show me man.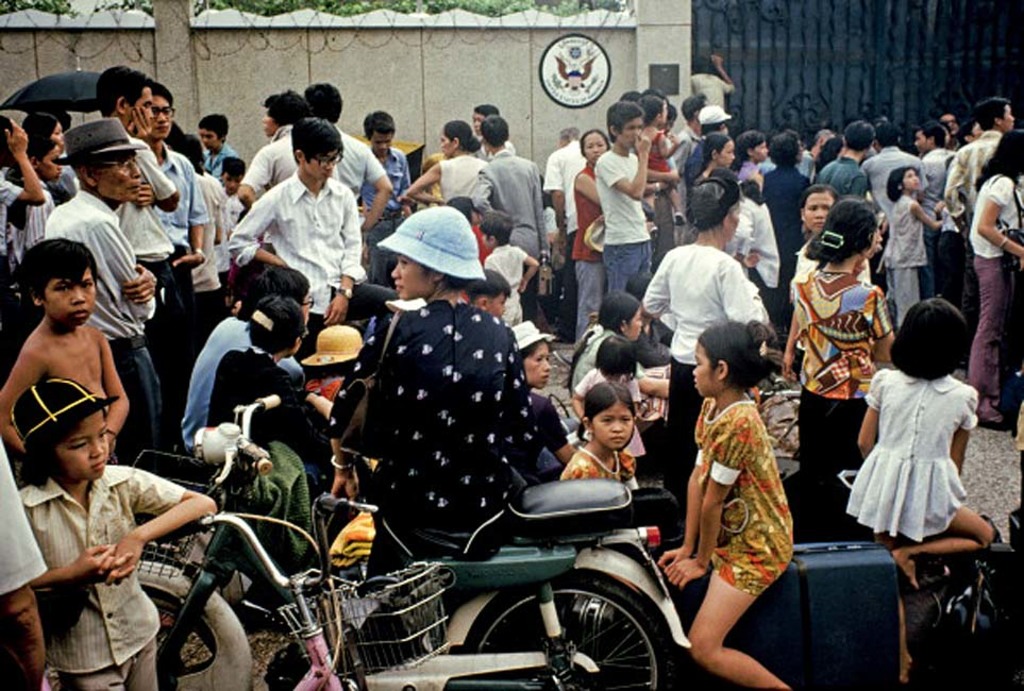
man is here: (x1=859, y1=120, x2=933, y2=292).
